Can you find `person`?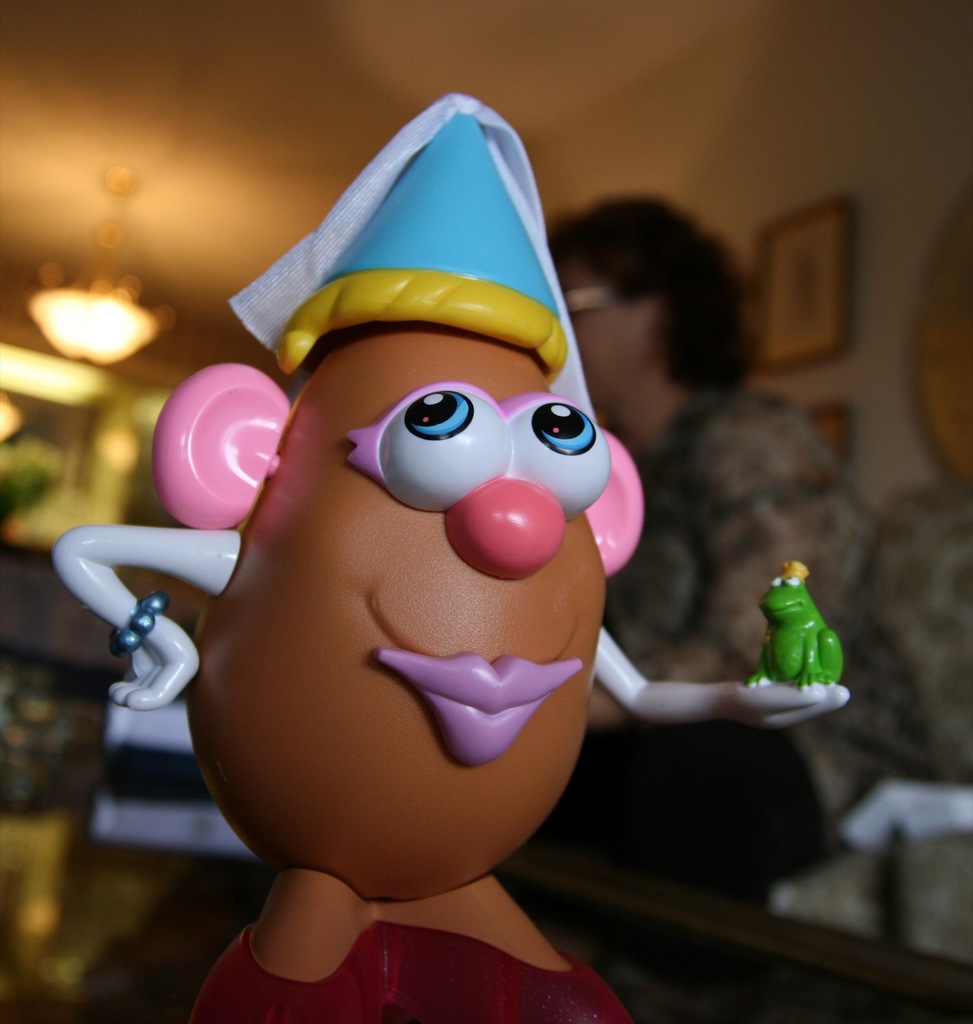
Yes, bounding box: Rect(539, 188, 854, 895).
